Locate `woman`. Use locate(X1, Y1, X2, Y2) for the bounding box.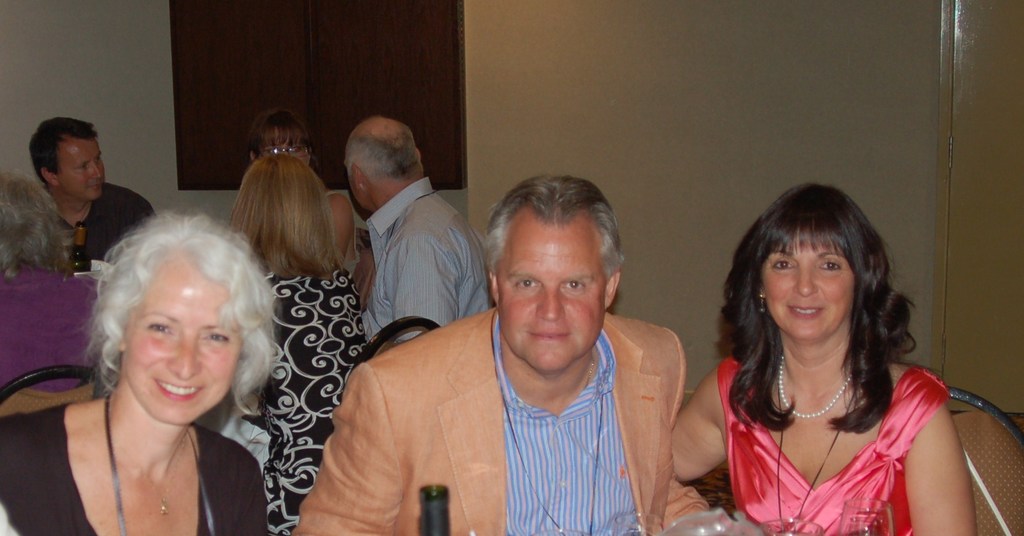
locate(243, 111, 362, 278).
